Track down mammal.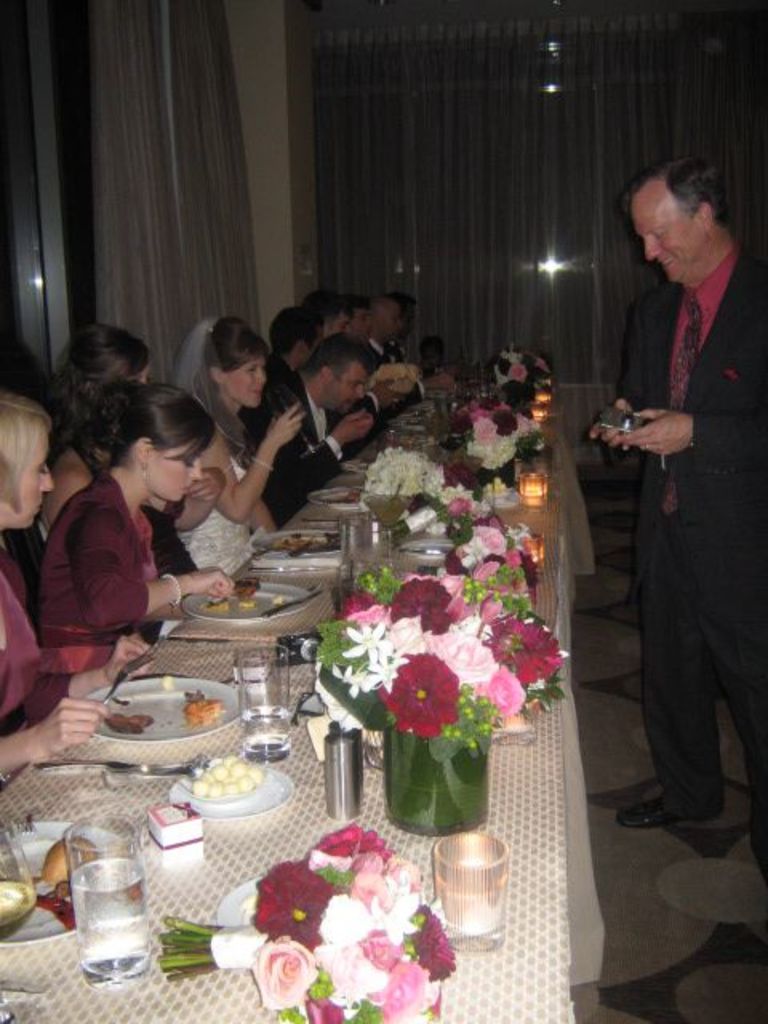
Tracked to bbox=(368, 293, 414, 366).
